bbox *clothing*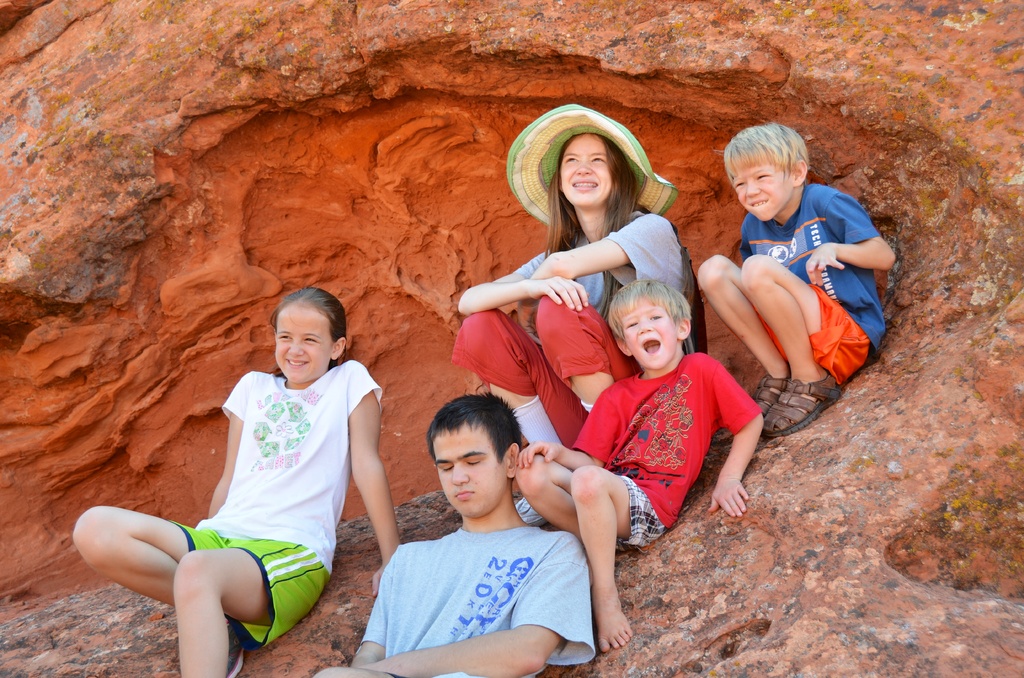
(563,368,776,549)
